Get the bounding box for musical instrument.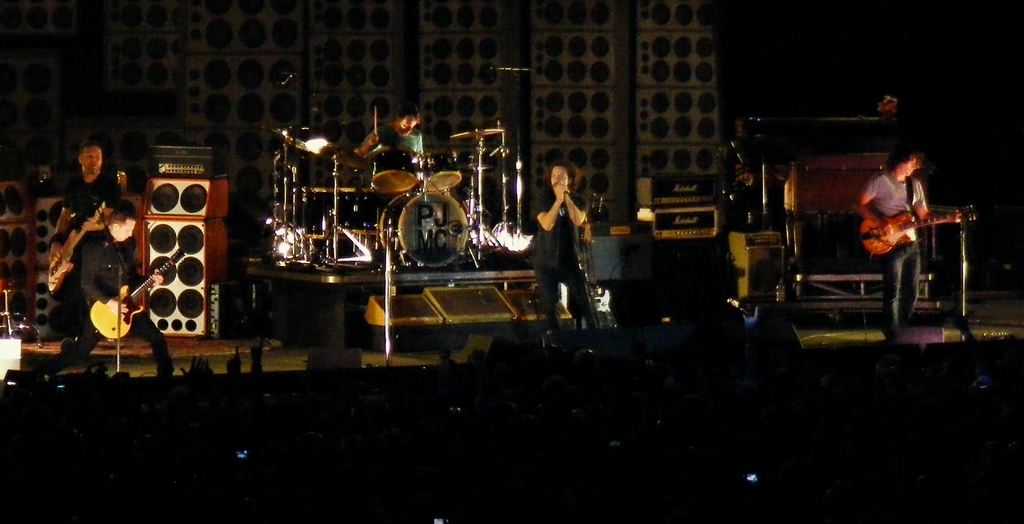
box(367, 145, 420, 197).
